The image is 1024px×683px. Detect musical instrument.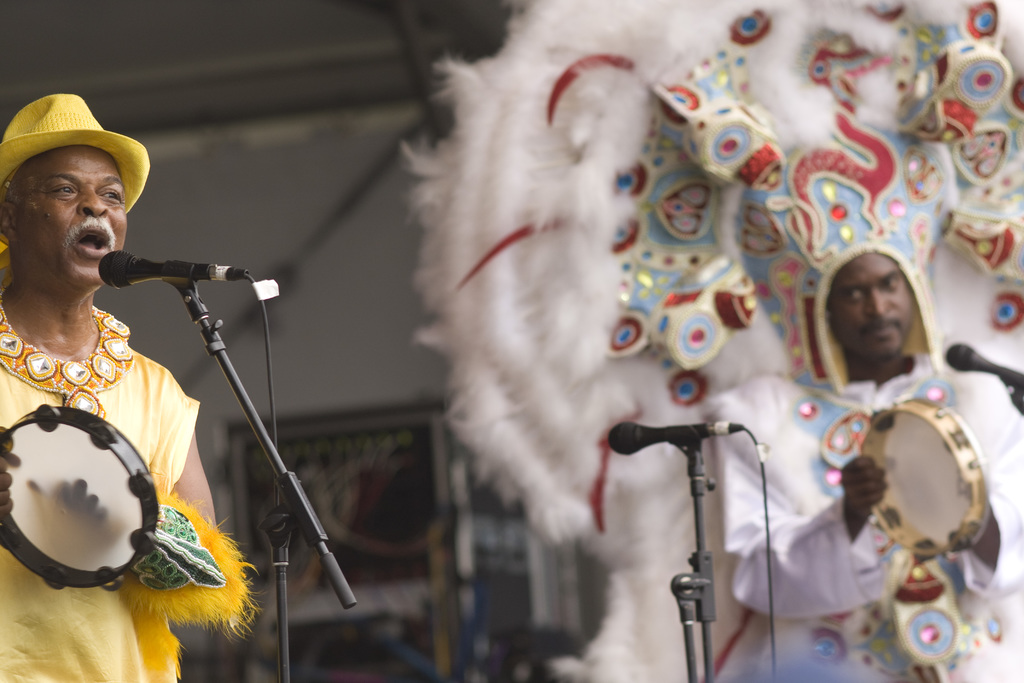
Detection: <bbox>0, 397, 164, 593</bbox>.
